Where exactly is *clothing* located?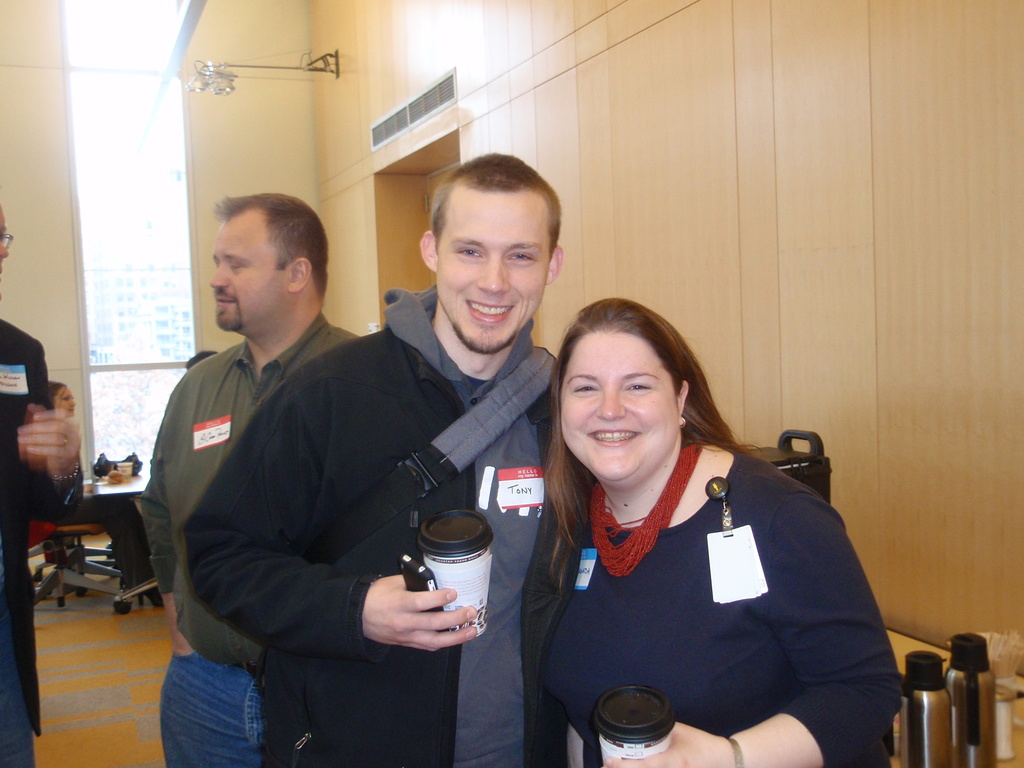
Its bounding box is crop(51, 456, 152, 586).
